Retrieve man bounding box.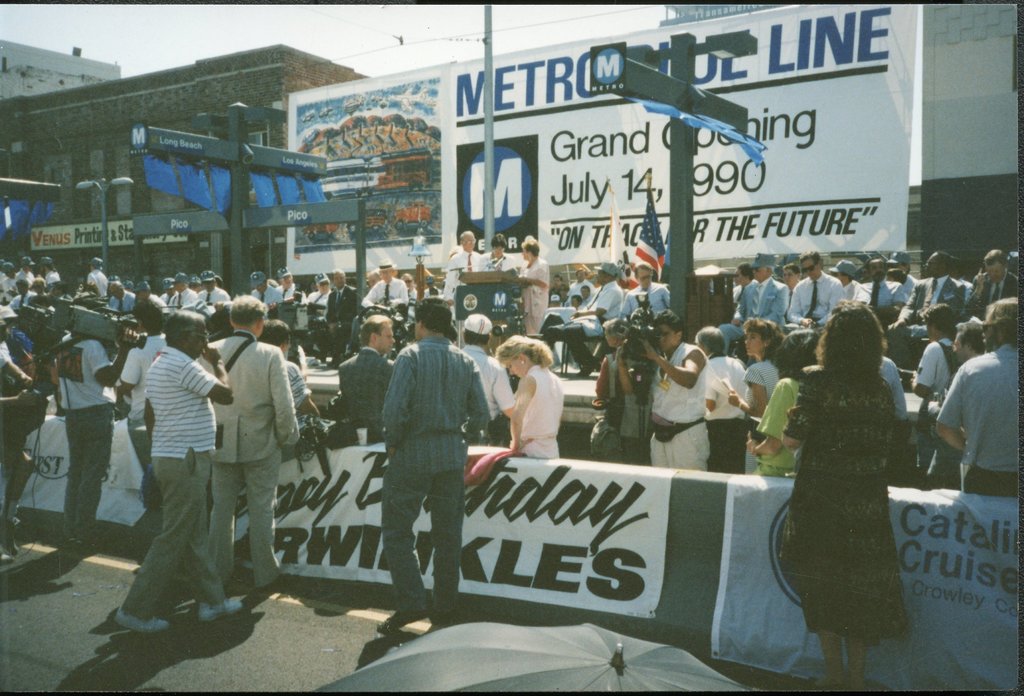
Bounding box: (left=332, top=311, right=399, bottom=442).
